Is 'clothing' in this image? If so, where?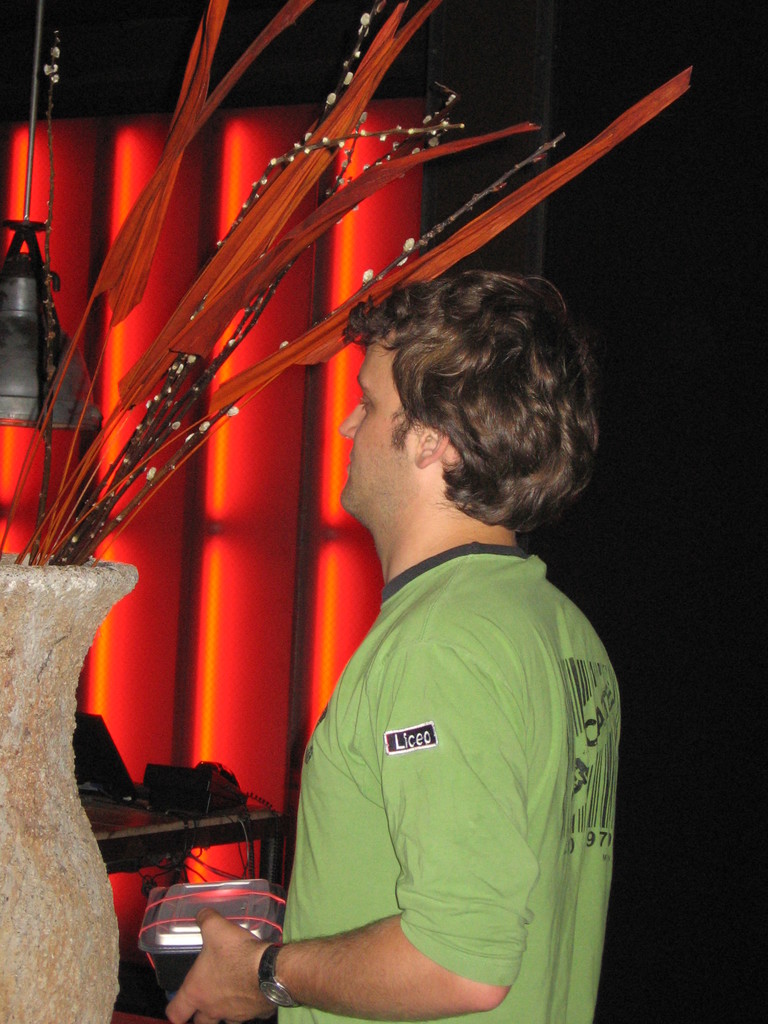
Yes, at select_region(253, 467, 628, 1023).
